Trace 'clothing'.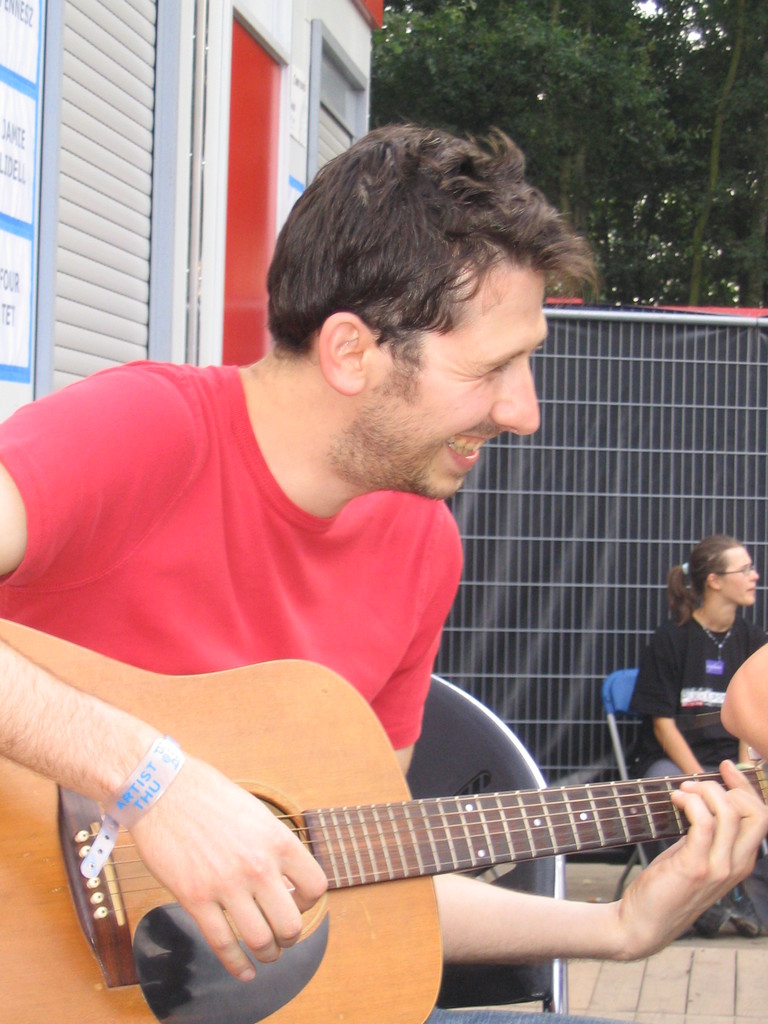
Traced to [5,410,552,774].
